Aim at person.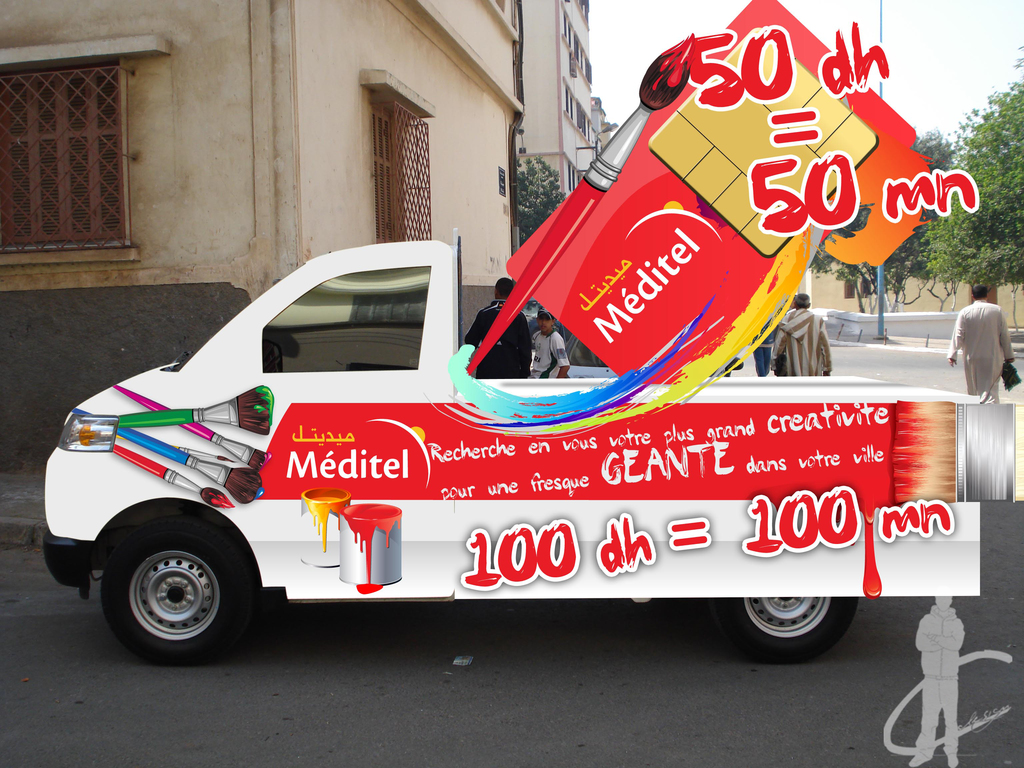
Aimed at BBox(464, 277, 532, 378).
